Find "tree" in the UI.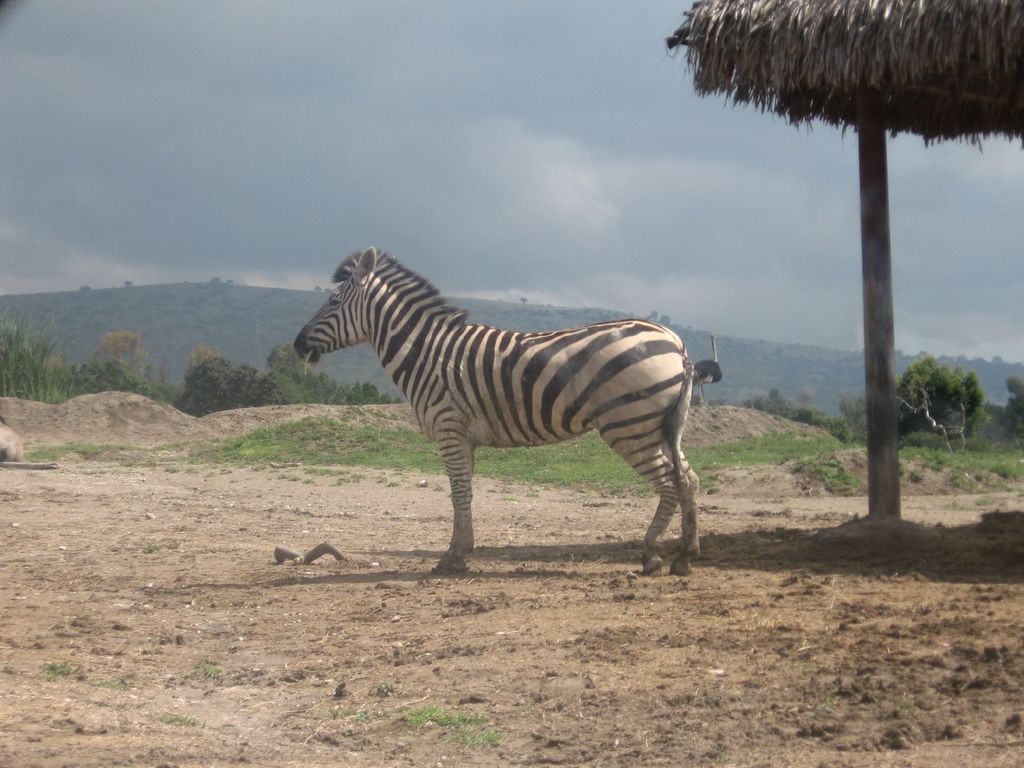
UI element at [833, 390, 869, 447].
